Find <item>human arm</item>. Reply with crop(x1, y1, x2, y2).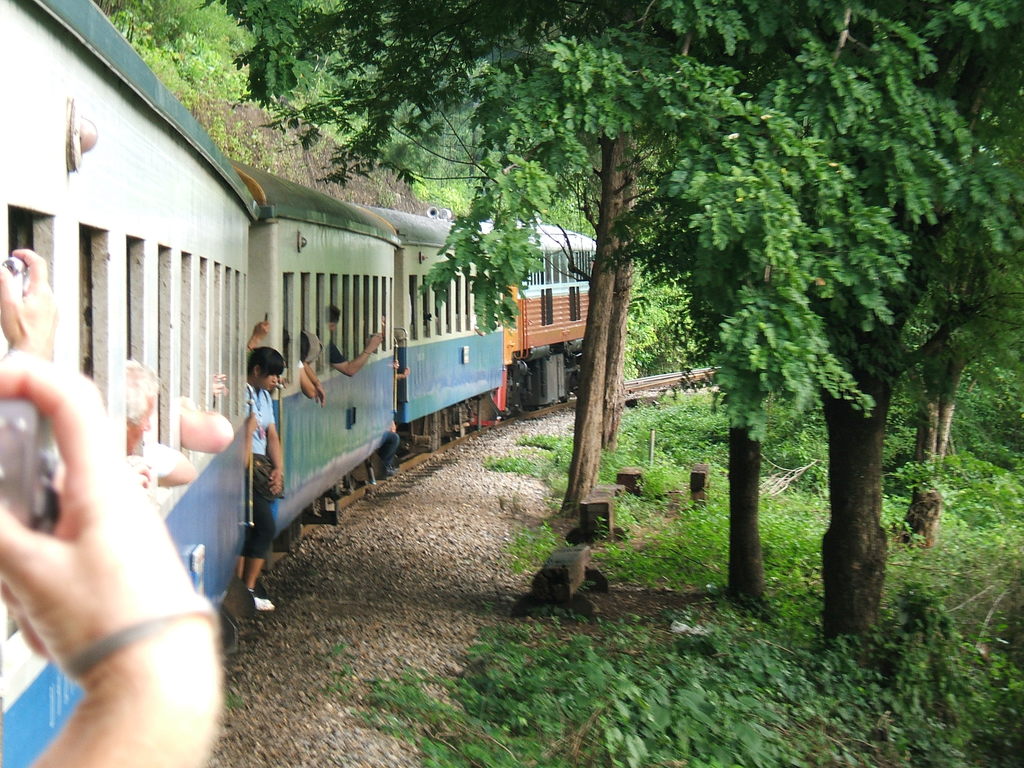
crop(303, 360, 324, 406).
